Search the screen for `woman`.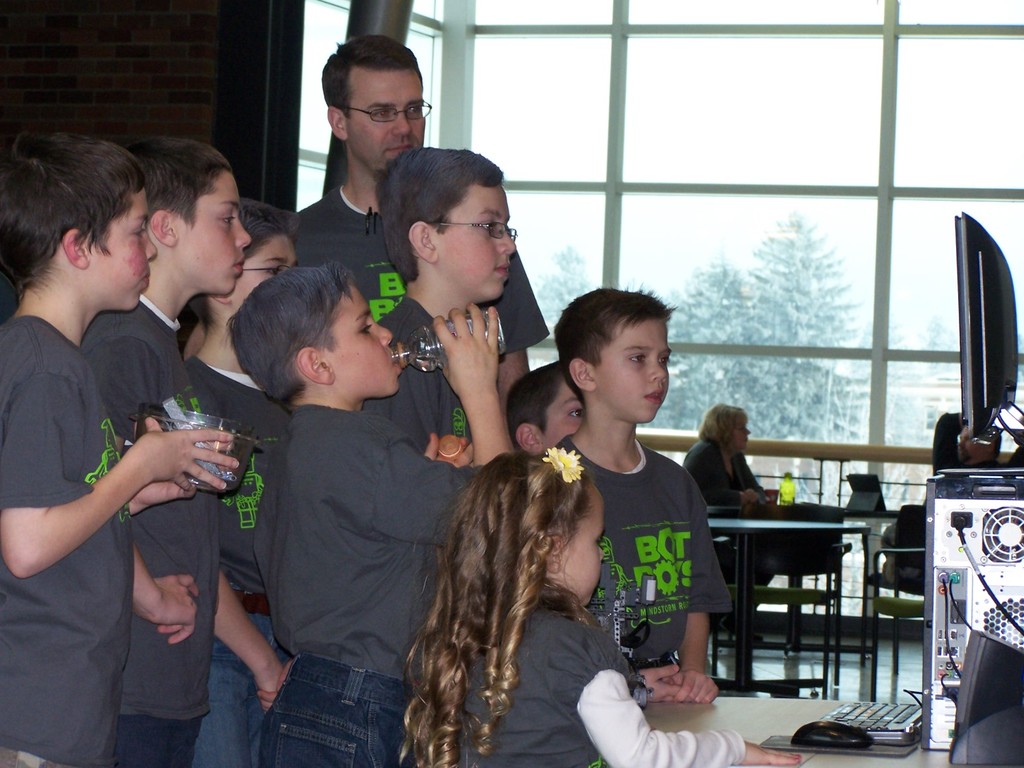
Found at bbox=[686, 405, 769, 647].
